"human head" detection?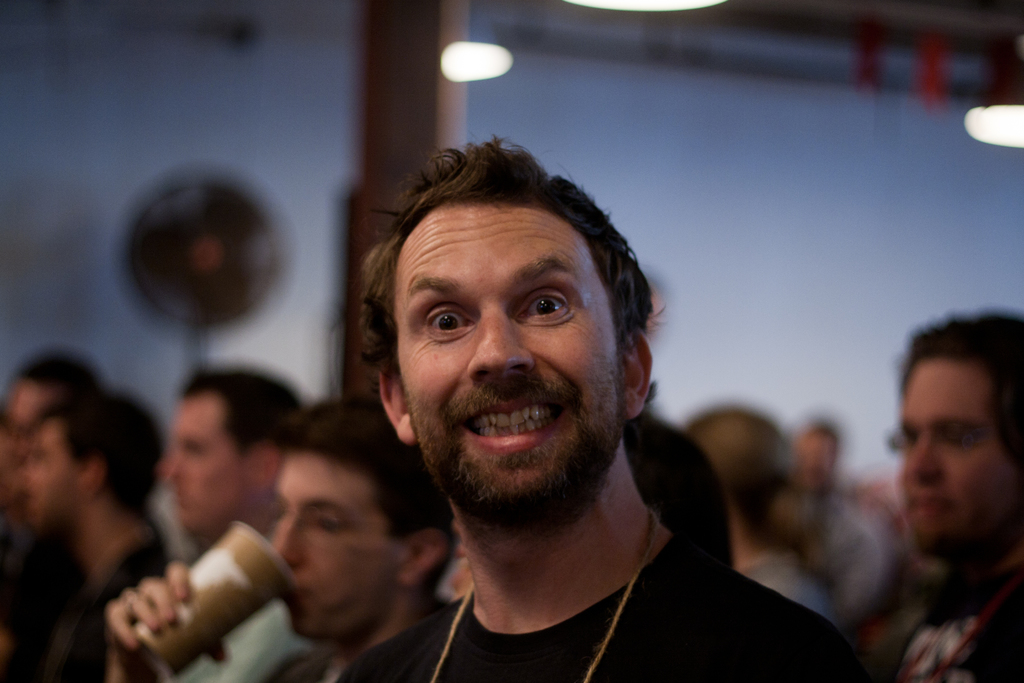
detection(161, 362, 311, 537)
